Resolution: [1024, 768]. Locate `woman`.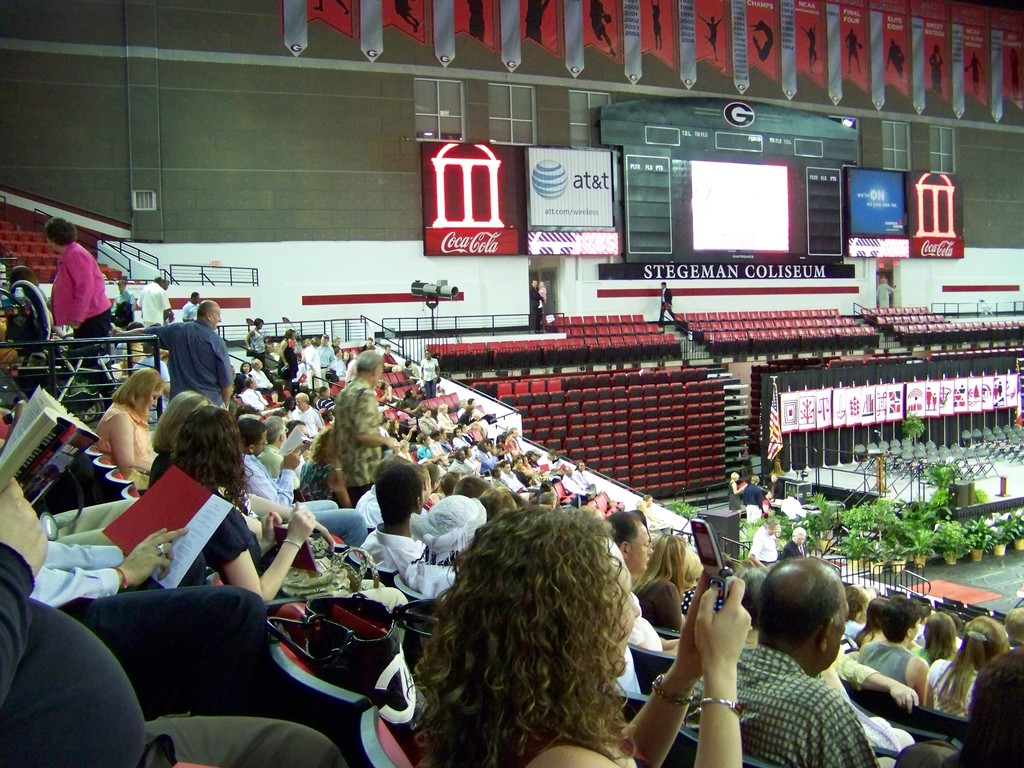
(x1=635, y1=500, x2=666, y2=534).
